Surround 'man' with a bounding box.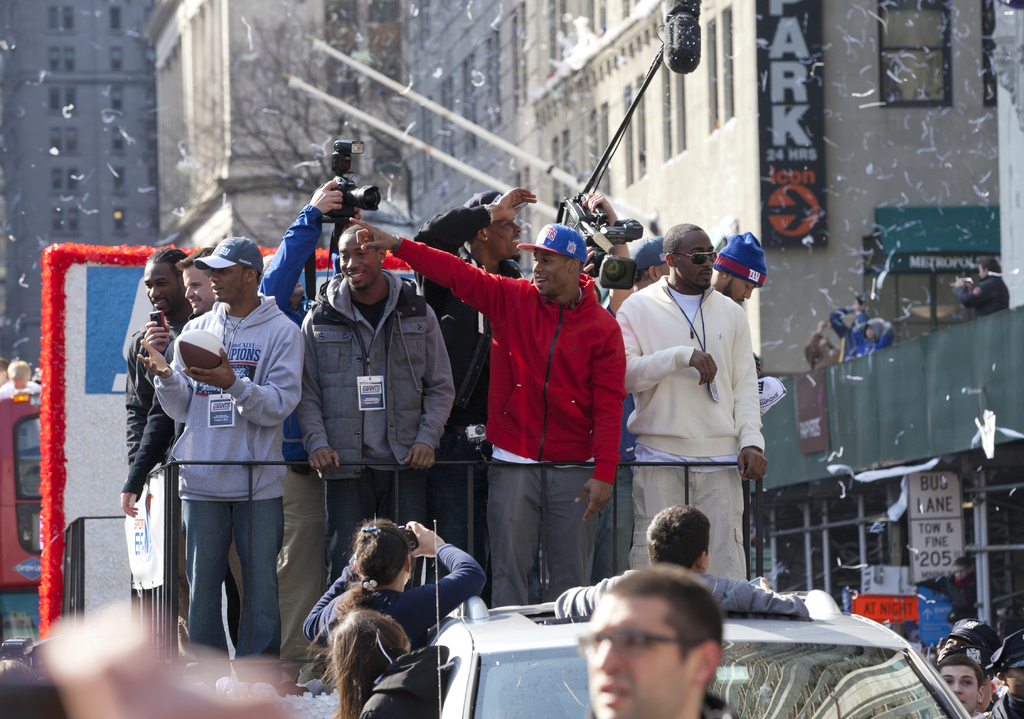
detection(584, 564, 738, 718).
